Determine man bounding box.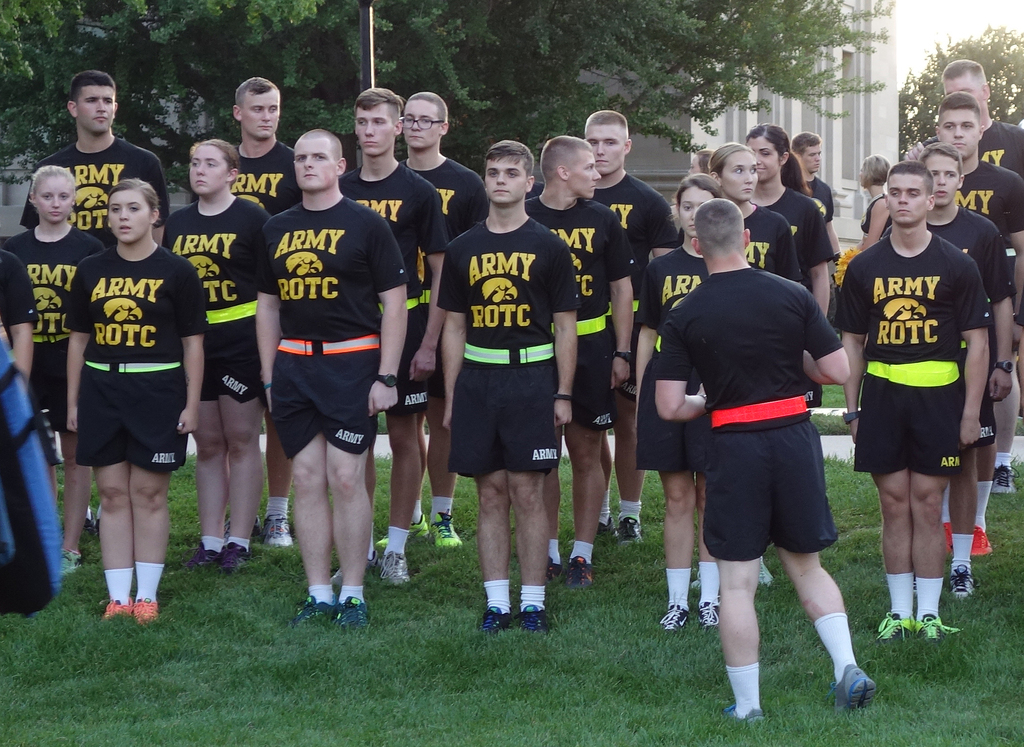
Determined: [172, 124, 324, 577].
